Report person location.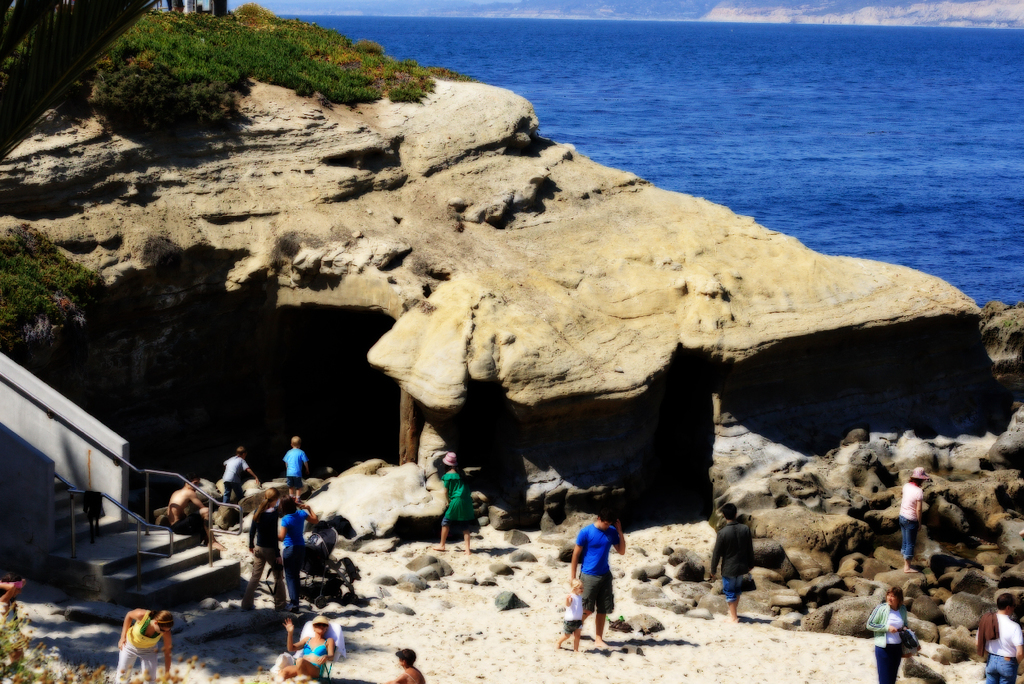
Report: {"x1": 117, "y1": 609, "x2": 173, "y2": 682}.
